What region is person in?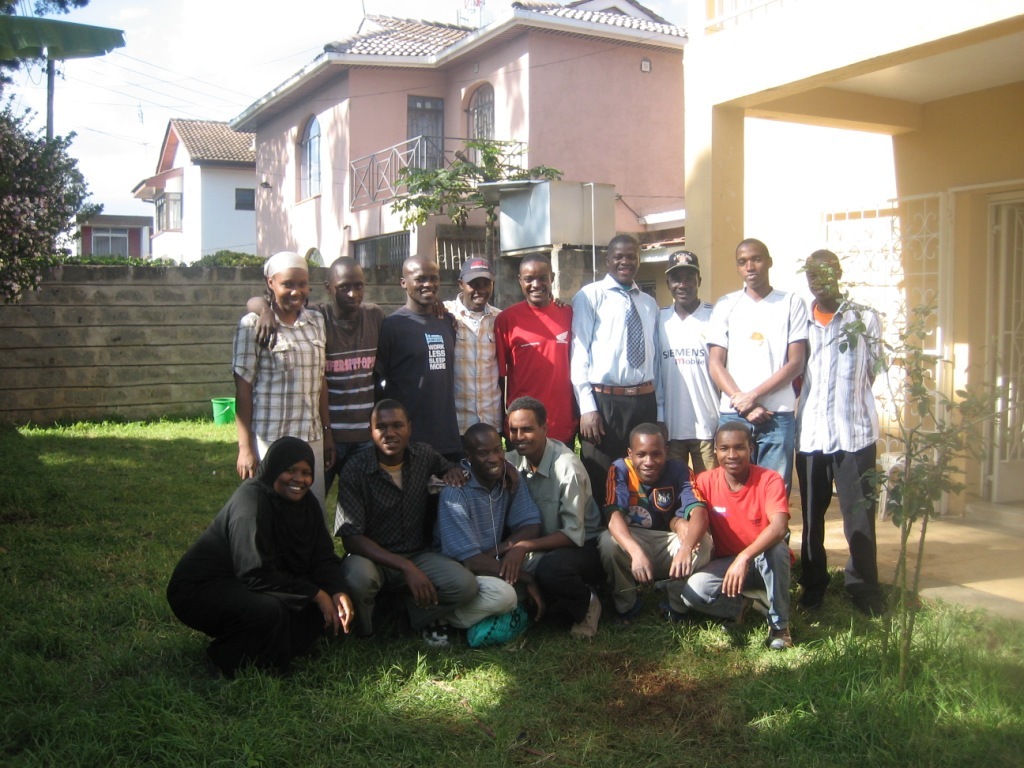
select_region(235, 252, 341, 518).
